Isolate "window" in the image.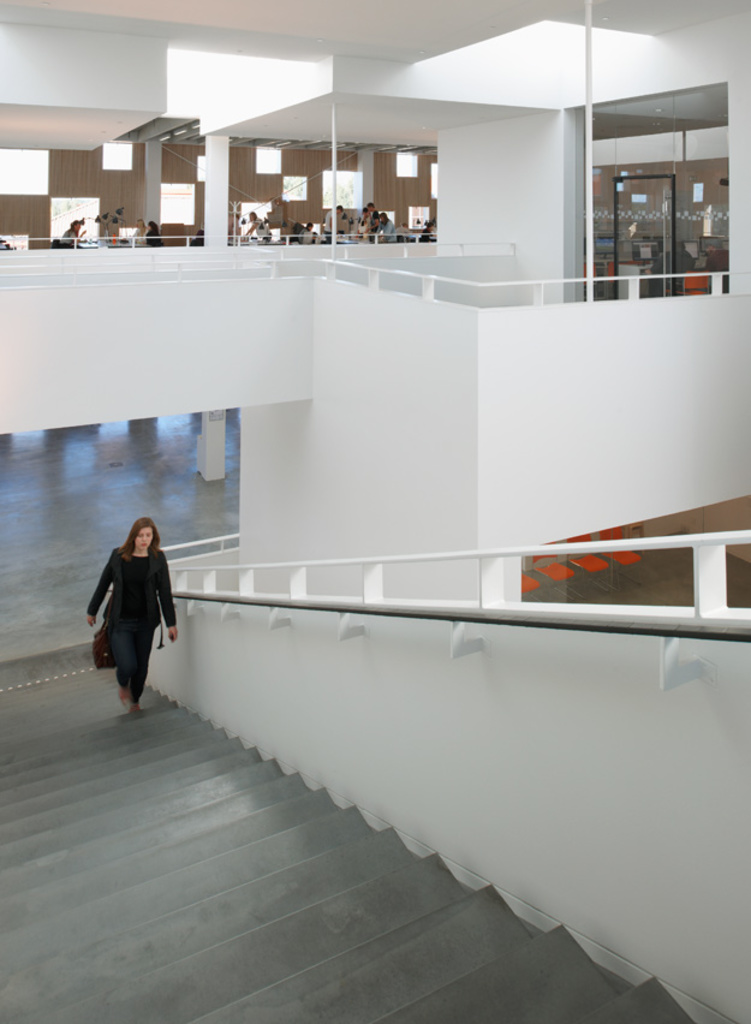
Isolated region: 430,166,436,197.
